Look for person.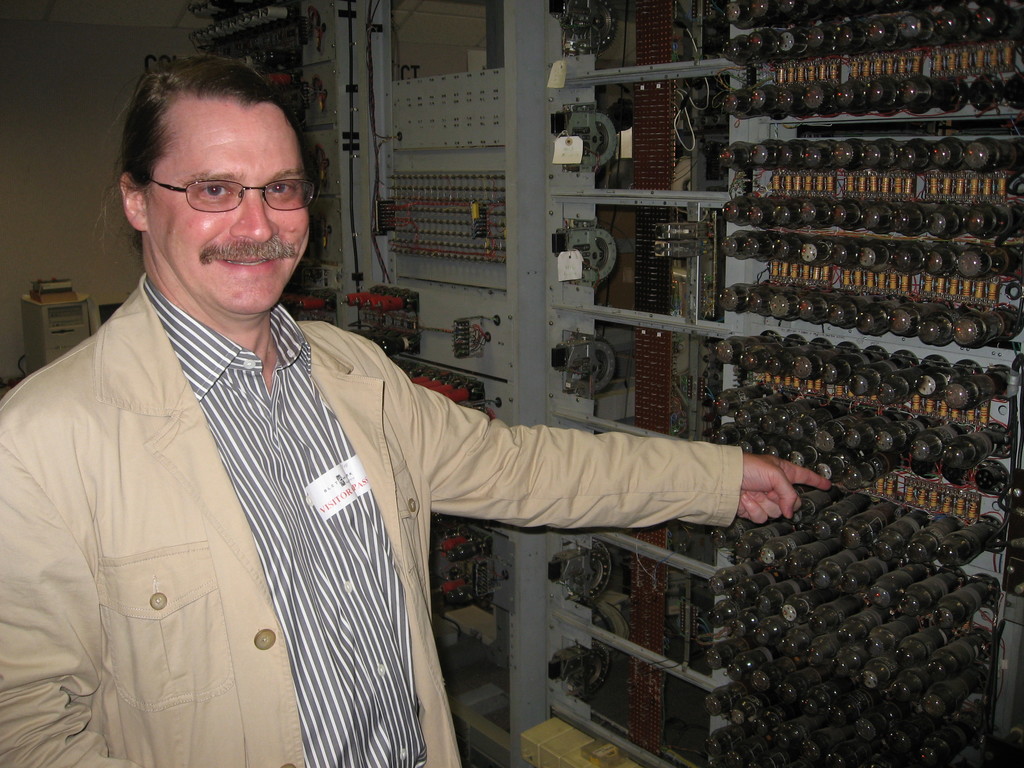
Found: left=69, top=104, right=689, bottom=764.
